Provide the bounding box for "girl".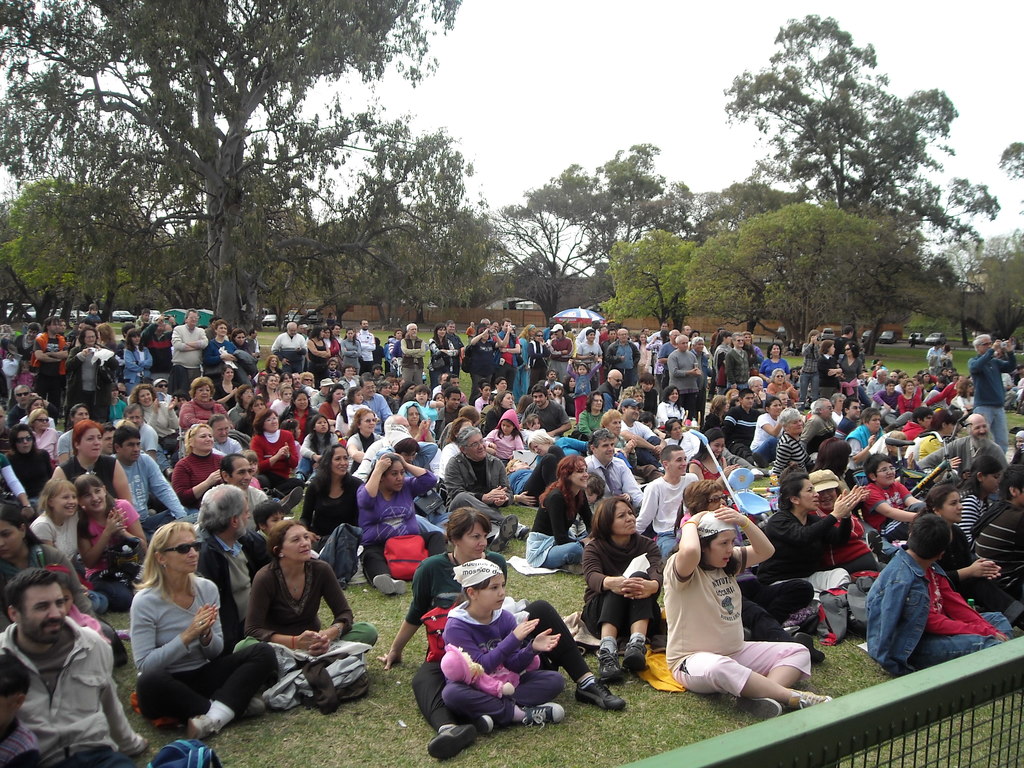
{"x1": 524, "y1": 454, "x2": 594, "y2": 568}.
